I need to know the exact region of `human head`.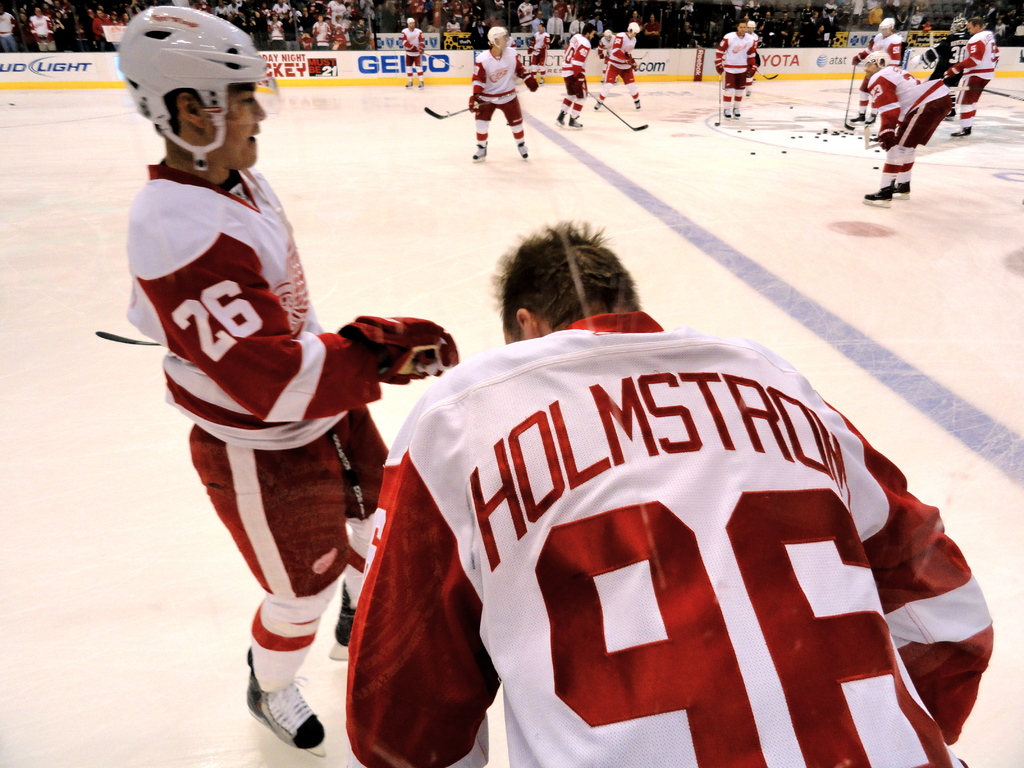
Region: 948,20,970,35.
